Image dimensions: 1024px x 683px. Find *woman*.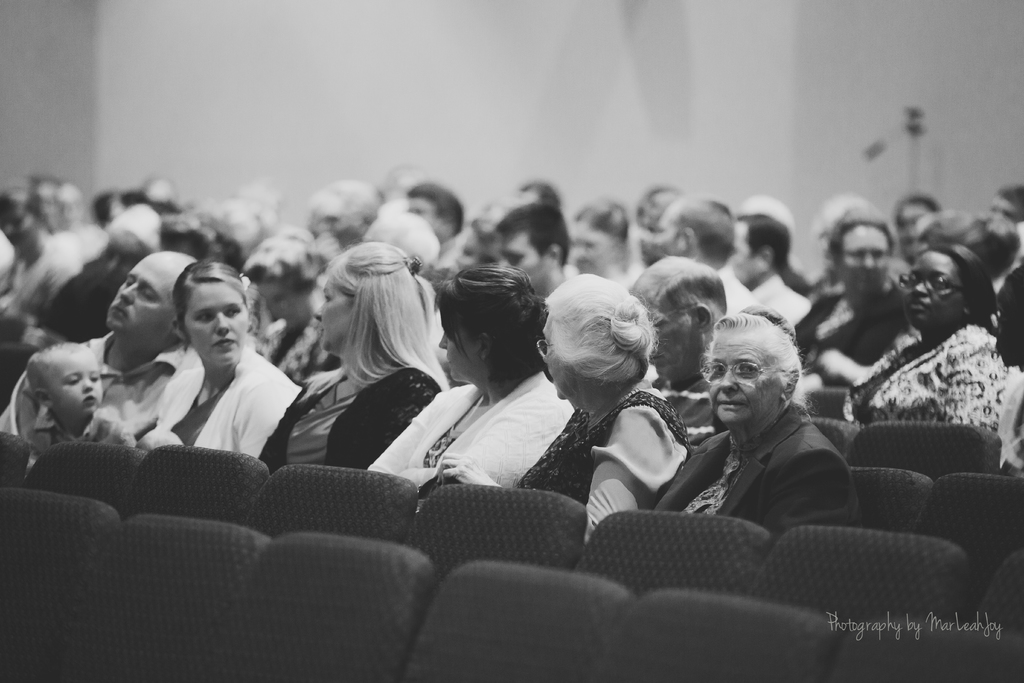
crop(792, 212, 913, 396).
